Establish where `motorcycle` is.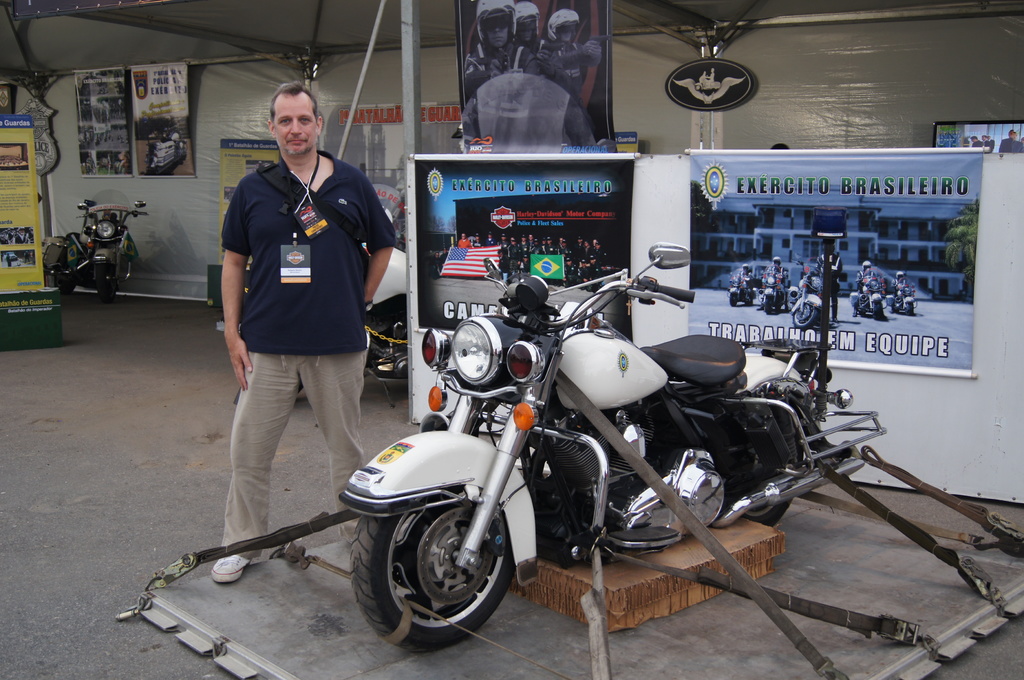
Established at [729, 267, 754, 306].
